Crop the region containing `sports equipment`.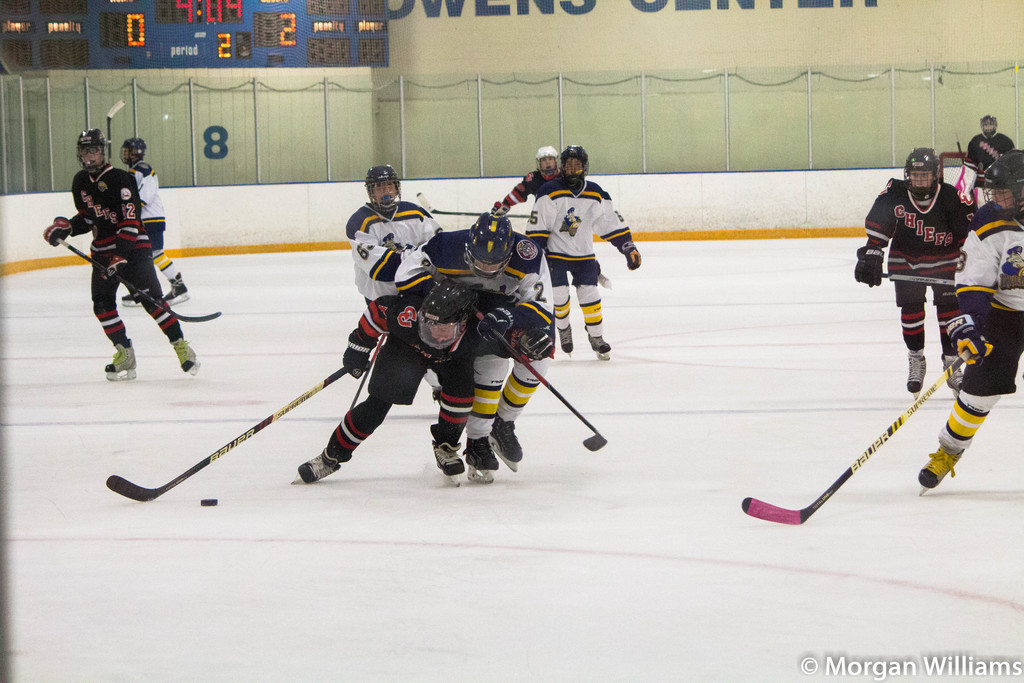
Crop region: 118:135:147:167.
